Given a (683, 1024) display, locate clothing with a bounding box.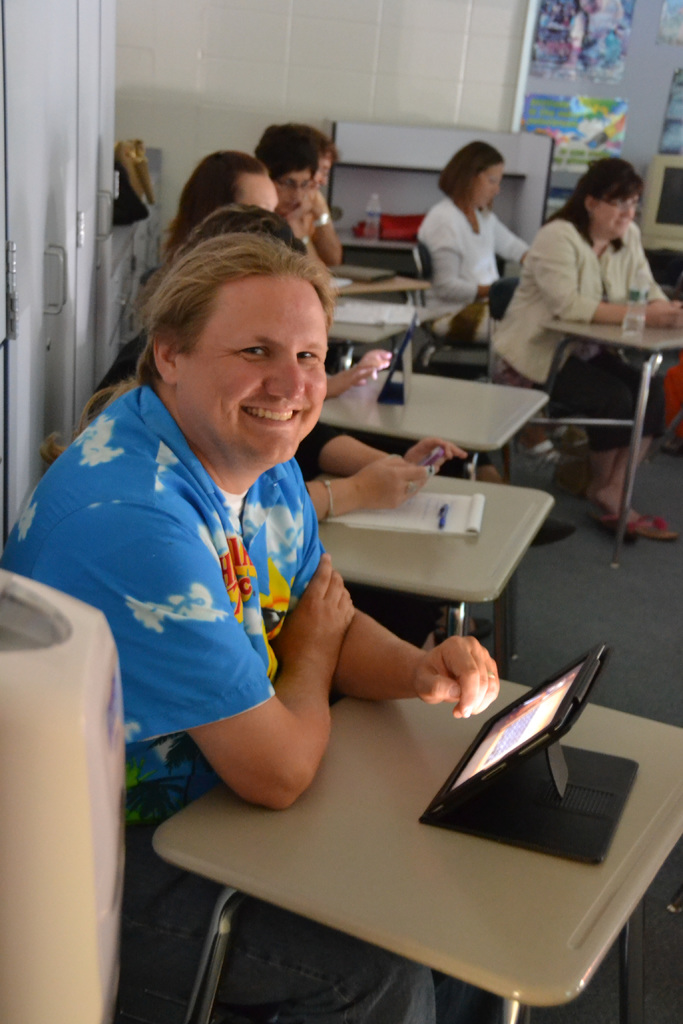
Located: crop(6, 377, 325, 812).
